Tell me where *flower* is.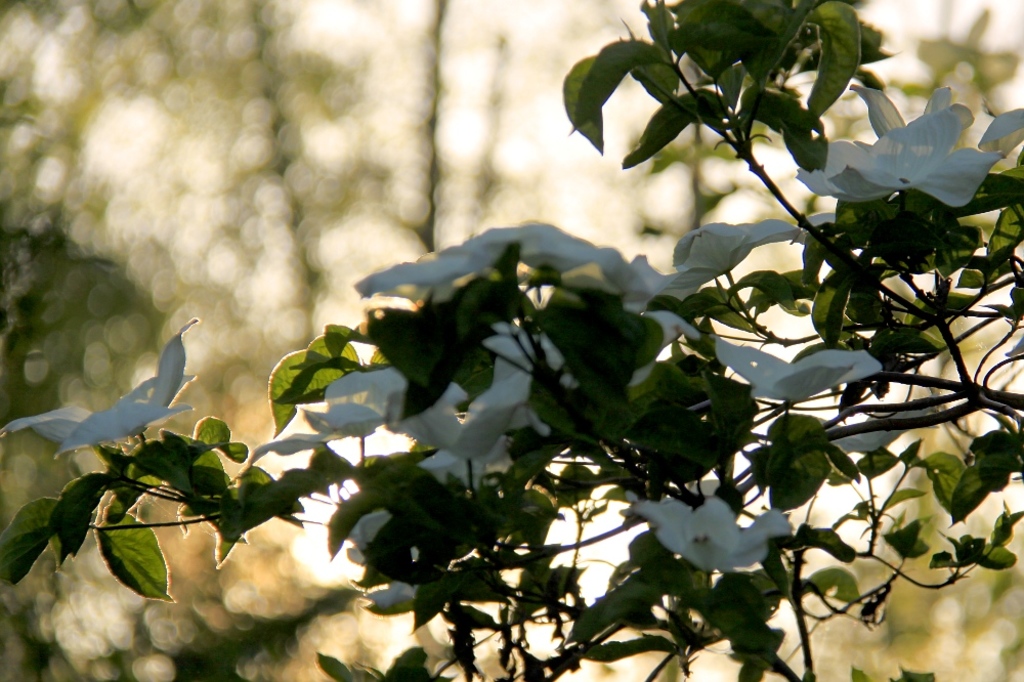
*flower* is at (264, 375, 394, 457).
